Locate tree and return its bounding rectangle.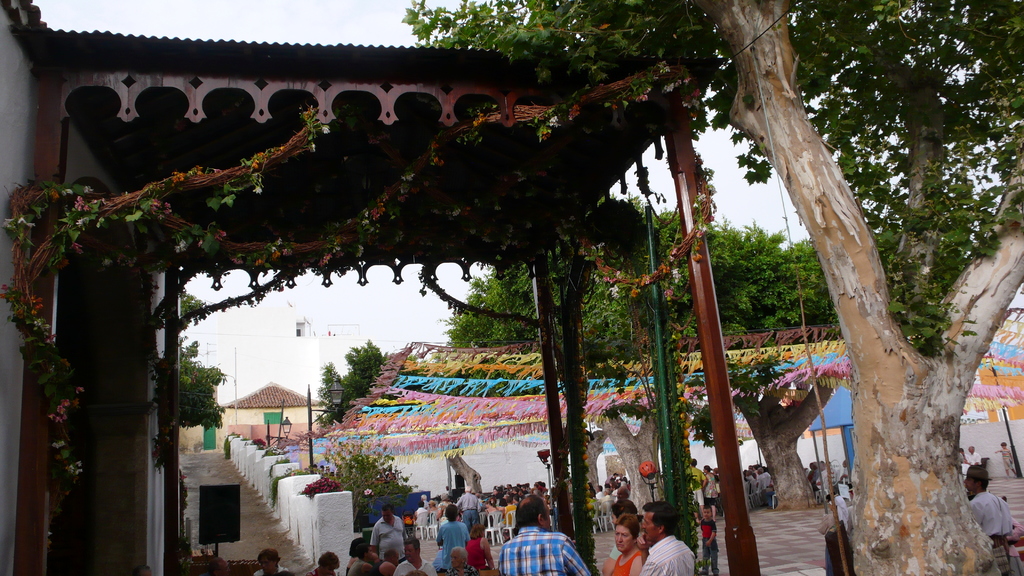
box=[164, 343, 235, 436].
